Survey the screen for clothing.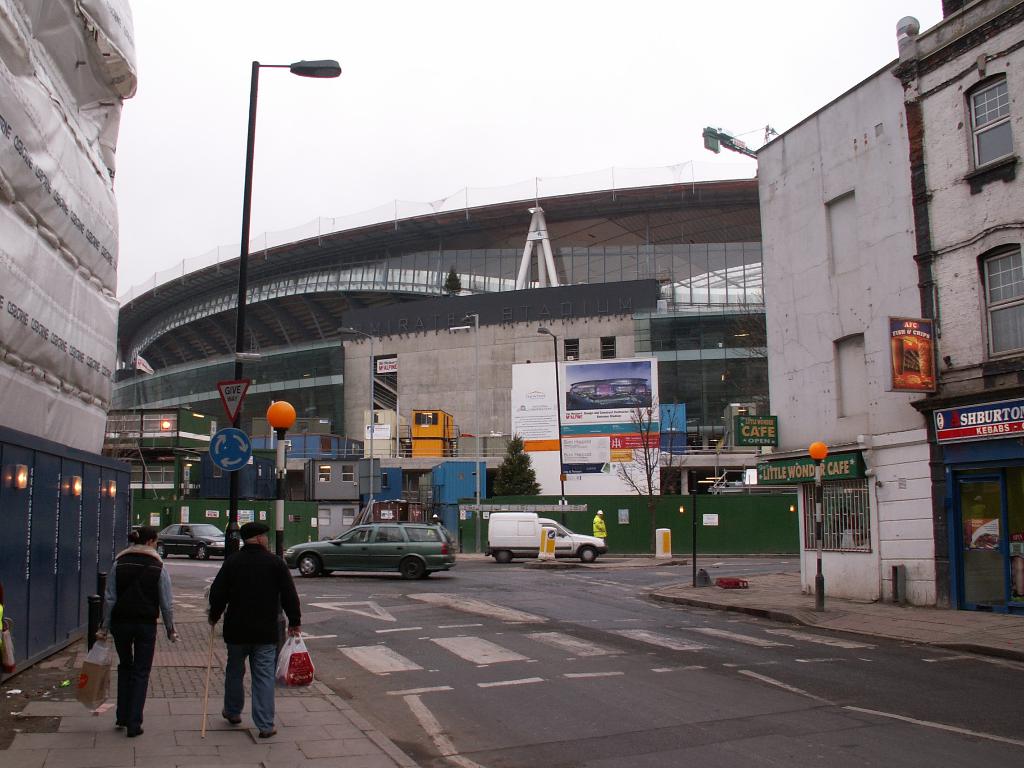
Survey found: (92,540,173,733).
